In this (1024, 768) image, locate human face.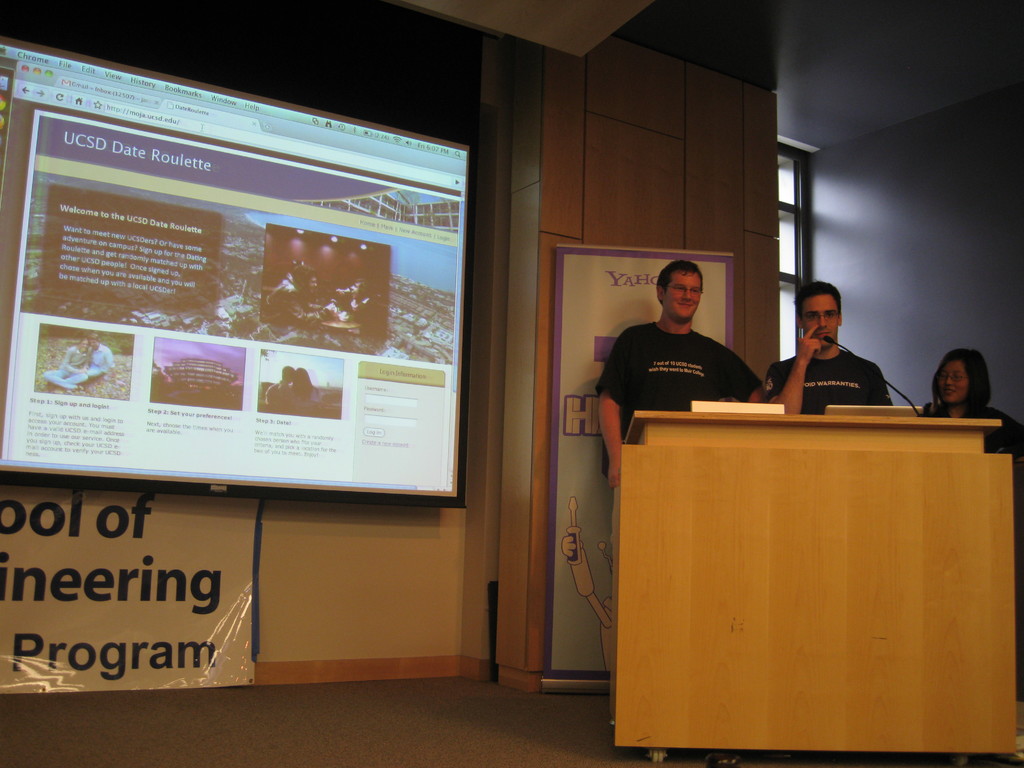
Bounding box: 936:358:973:395.
